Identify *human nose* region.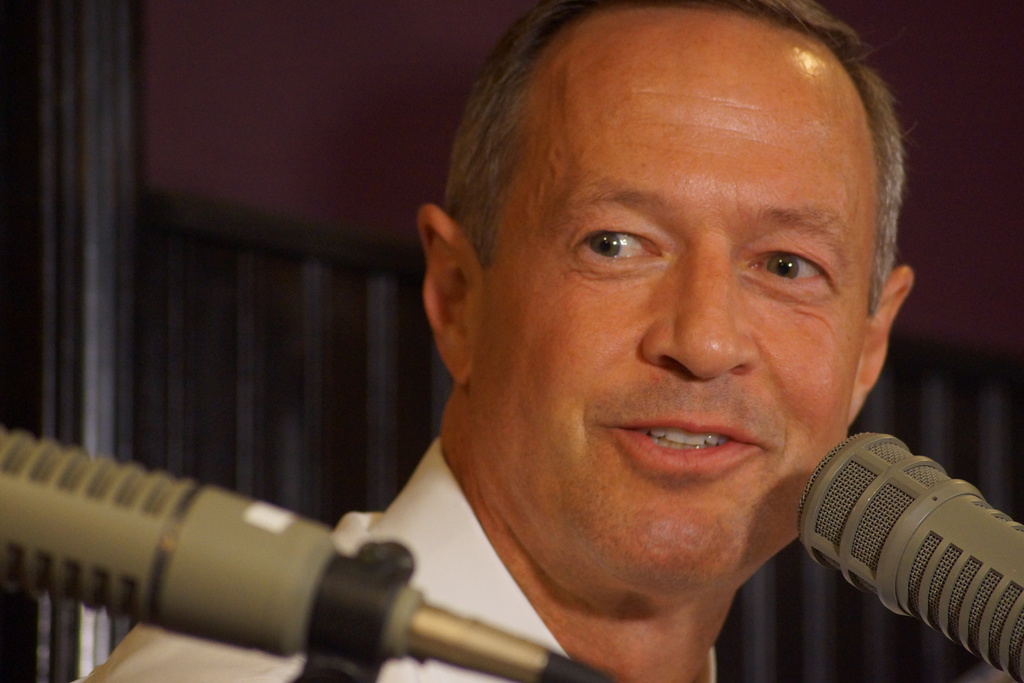
Region: (x1=643, y1=247, x2=758, y2=383).
